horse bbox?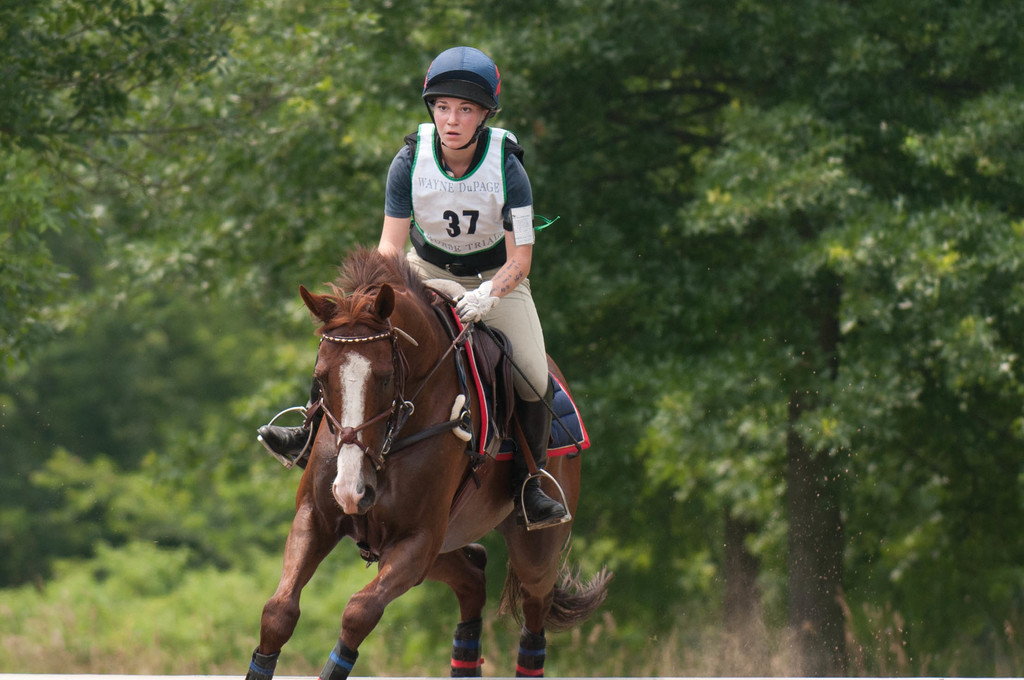
bbox=[246, 247, 615, 676]
